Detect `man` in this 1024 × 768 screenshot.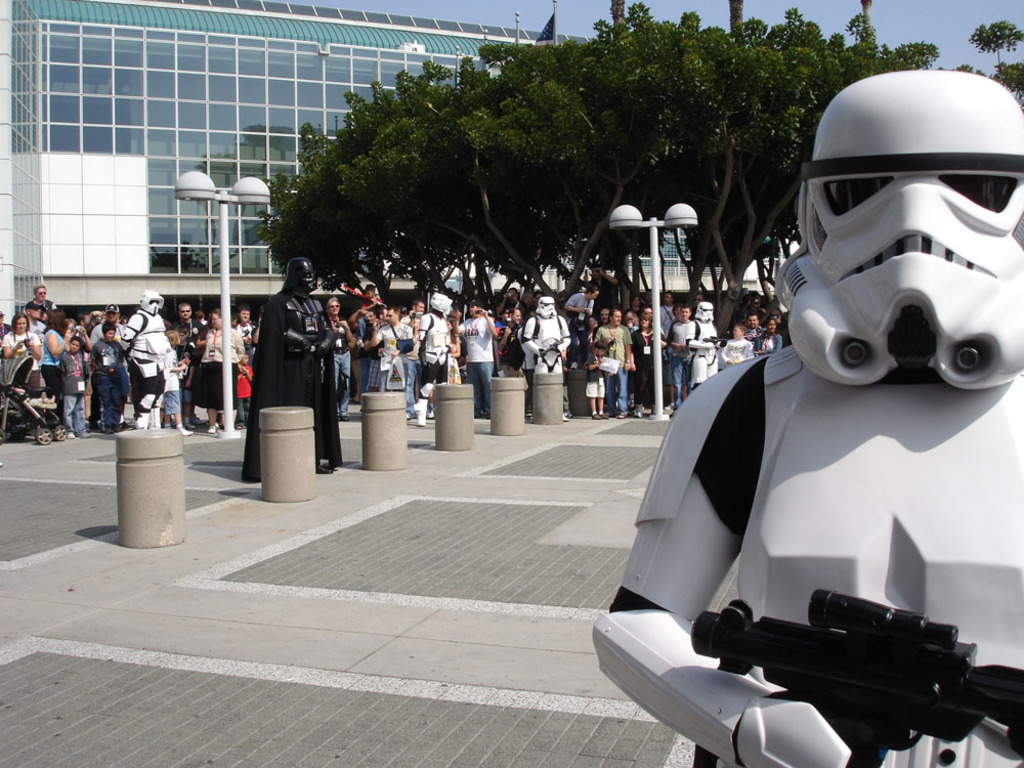
Detection: box=[399, 294, 433, 390].
